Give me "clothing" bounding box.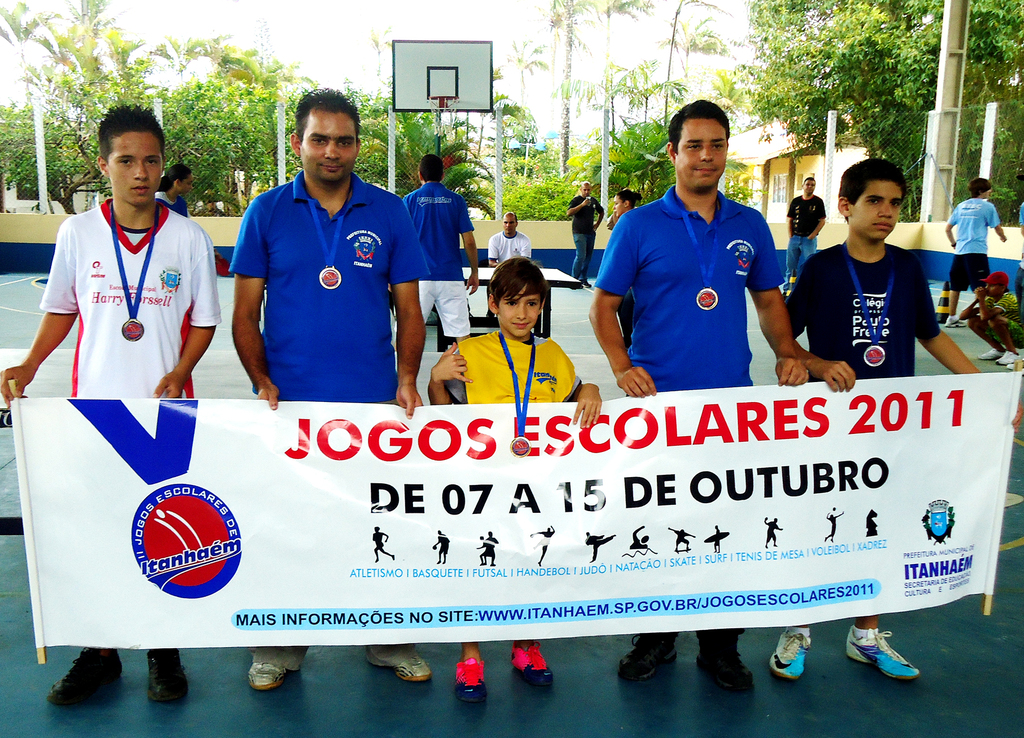
x1=783, y1=232, x2=811, y2=275.
